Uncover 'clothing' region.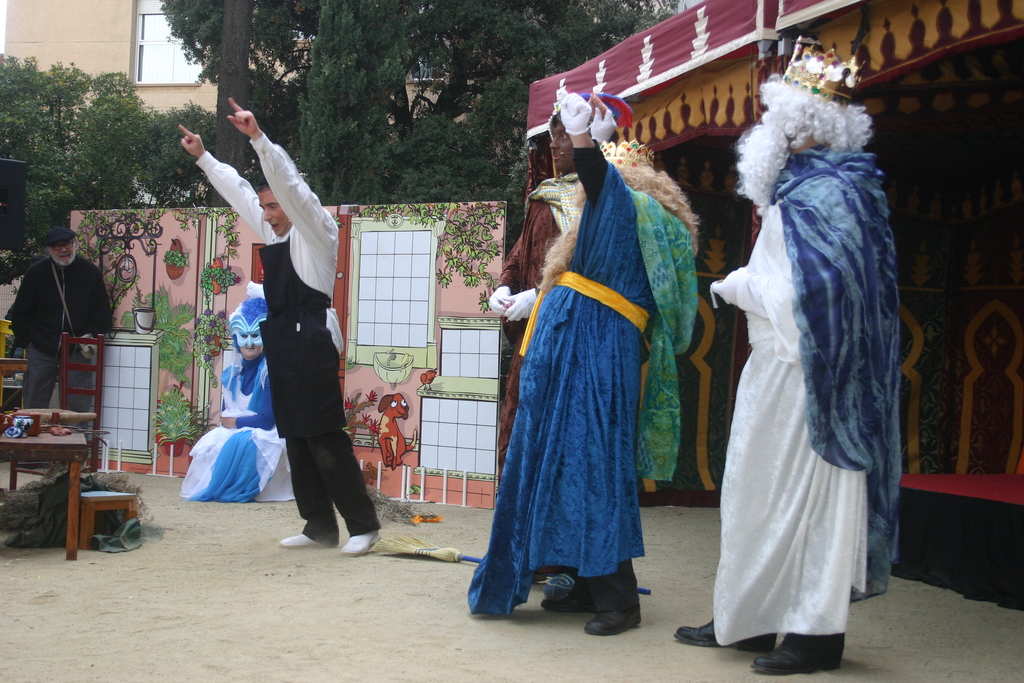
Uncovered: (484,173,609,480).
